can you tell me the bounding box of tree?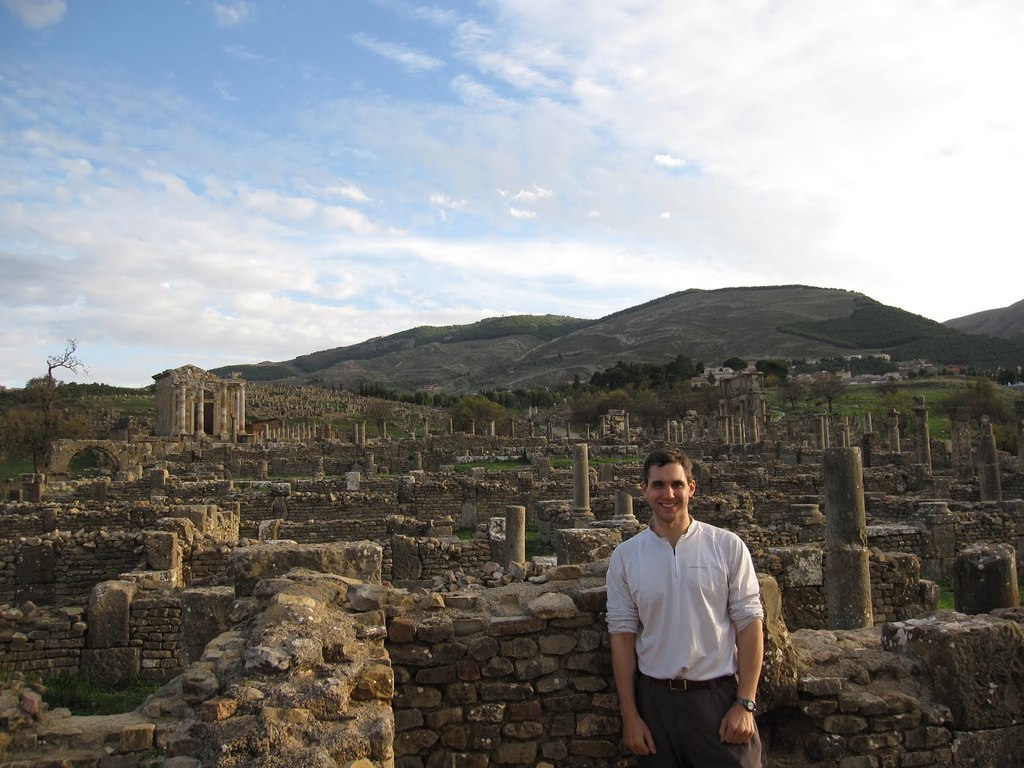
459/392/491/421.
